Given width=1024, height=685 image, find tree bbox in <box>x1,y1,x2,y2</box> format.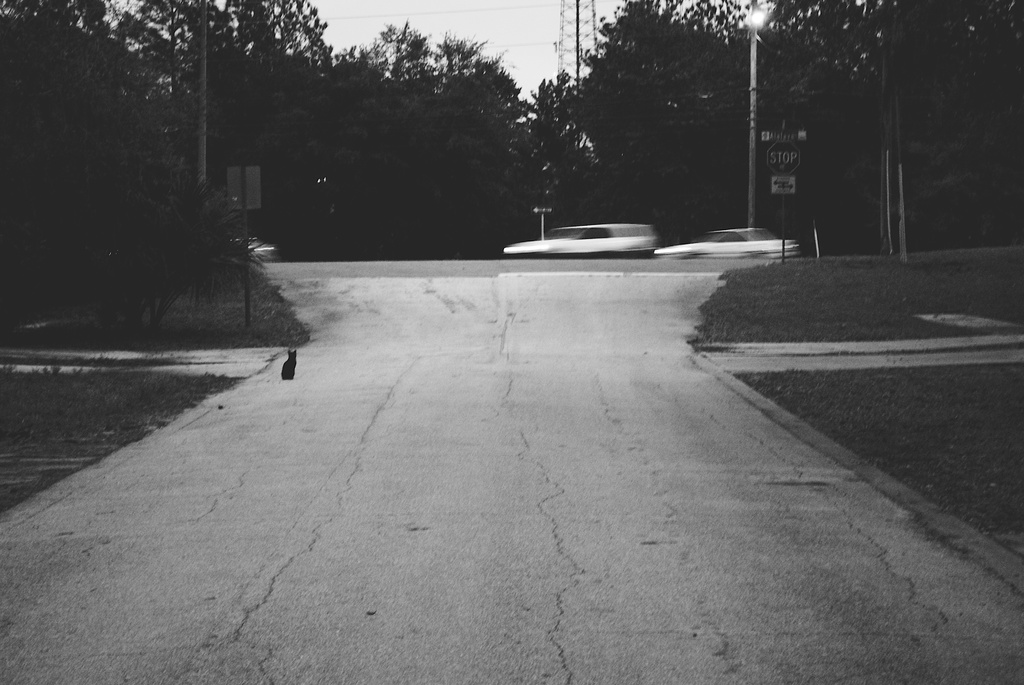
<box>90,0,949,248</box>.
